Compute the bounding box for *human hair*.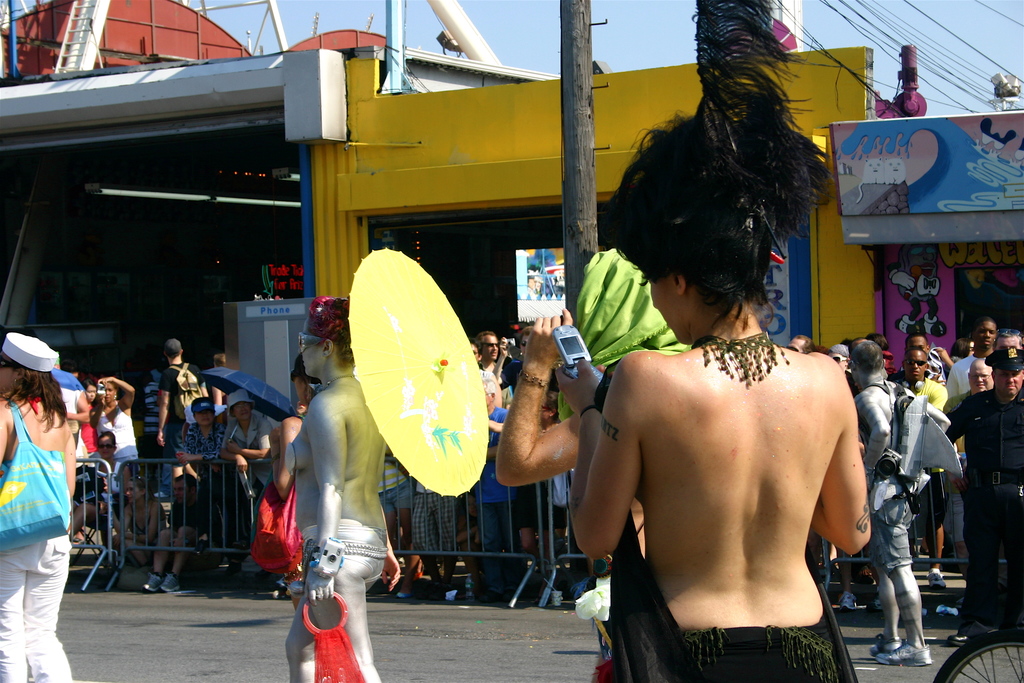
[x1=468, y1=338, x2=483, y2=355].
